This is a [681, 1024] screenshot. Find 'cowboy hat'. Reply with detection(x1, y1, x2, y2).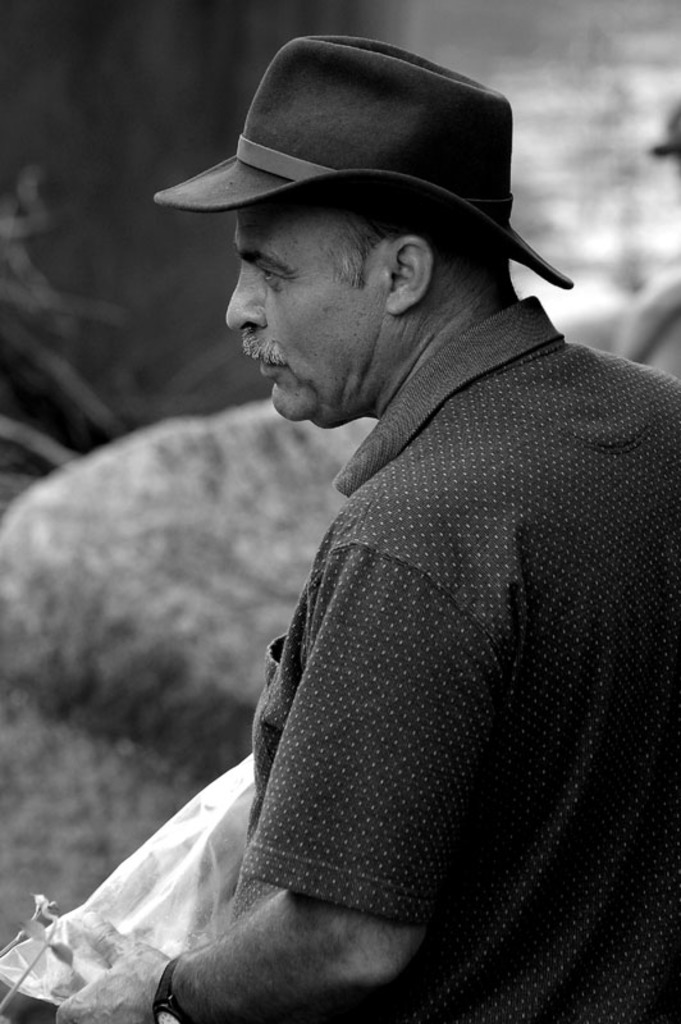
detection(159, 19, 572, 289).
